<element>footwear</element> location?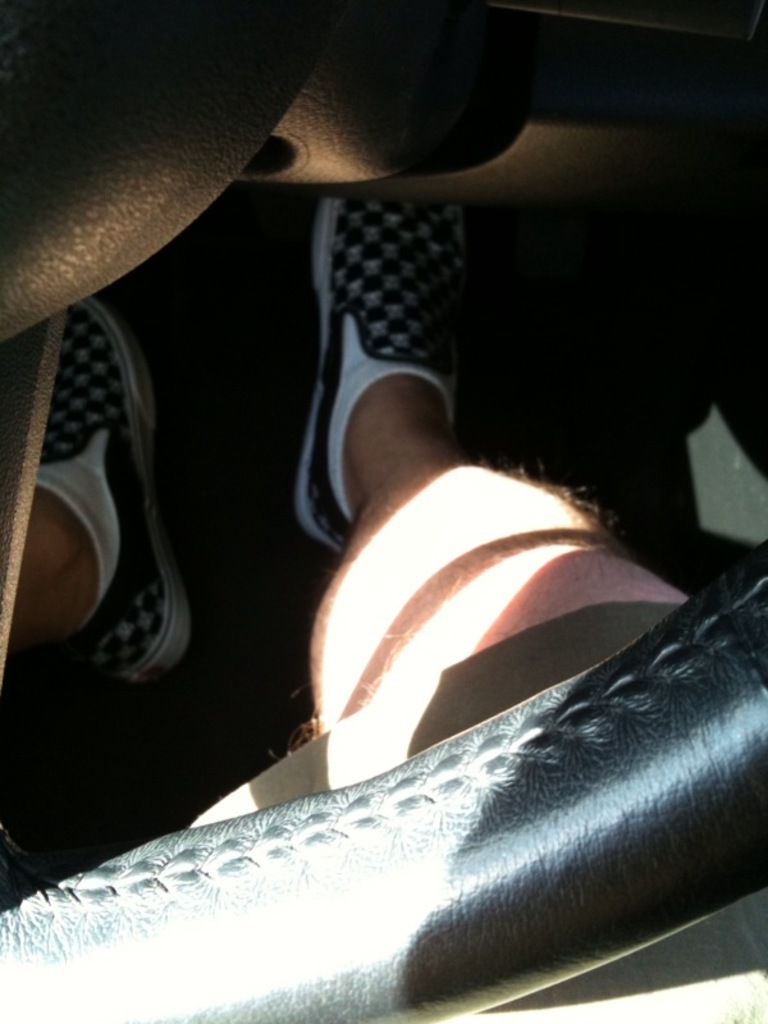
box(301, 193, 476, 552)
